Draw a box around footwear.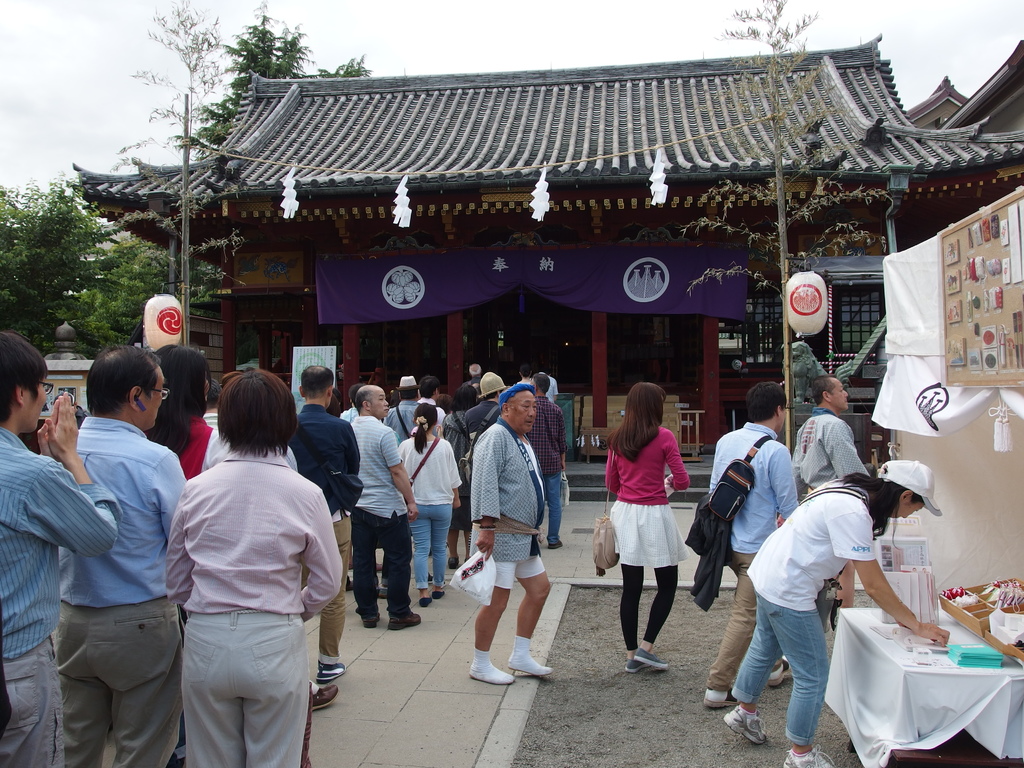
{"x1": 445, "y1": 559, "x2": 460, "y2": 569}.
